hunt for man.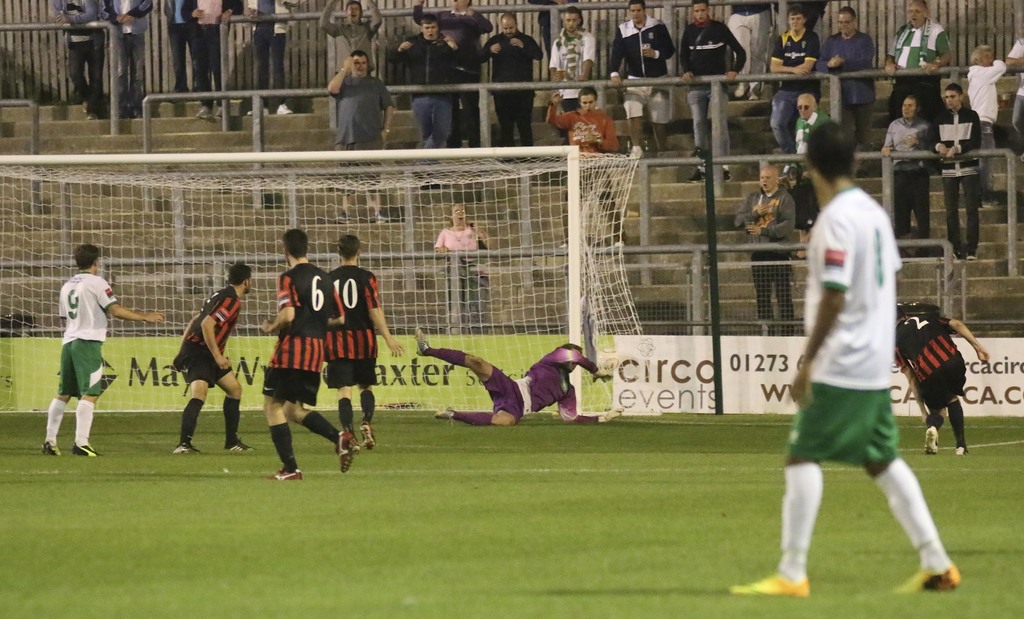
Hunted down at (x1=318, y1=0, x2=386, y2=131).
